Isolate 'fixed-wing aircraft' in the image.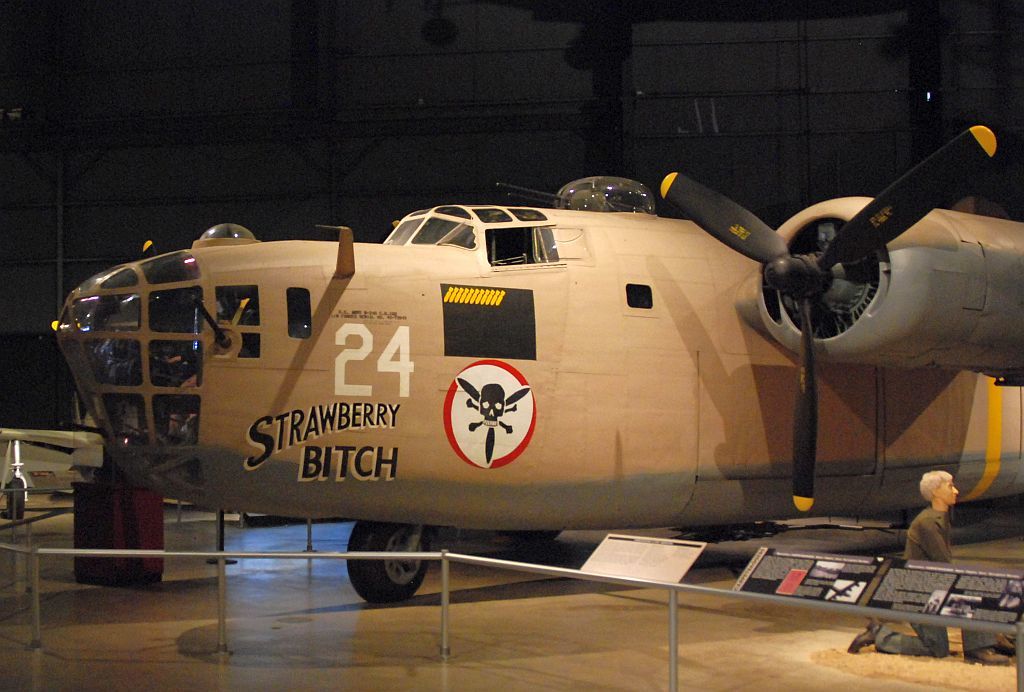
Isolated region: bbox=(2, 397, 110, 522).
